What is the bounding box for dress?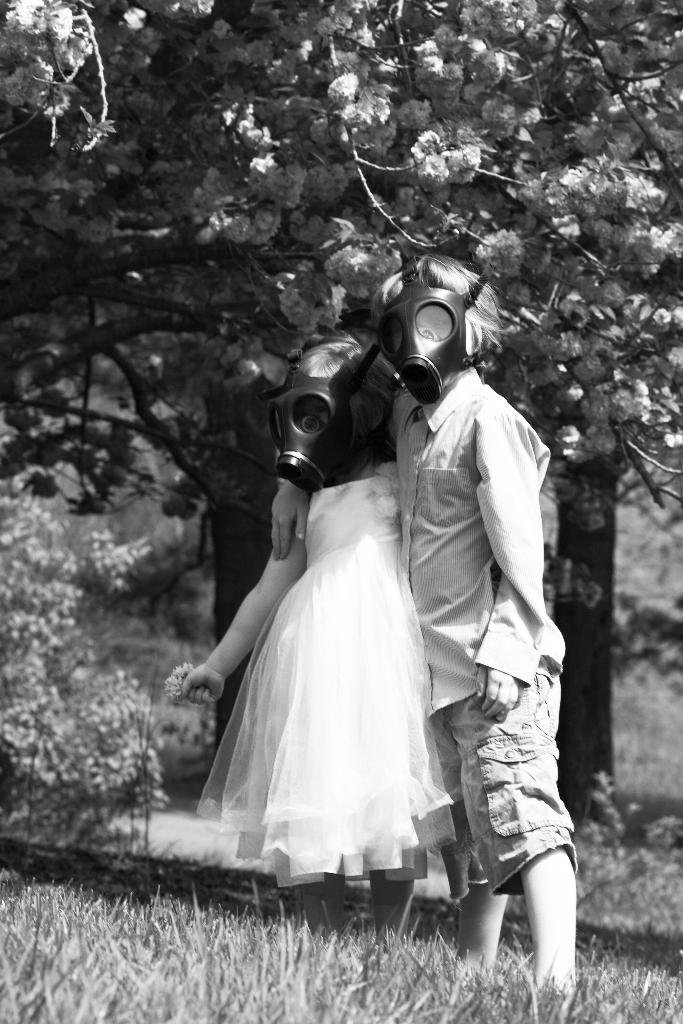
{"x1": 199, "y1": 456, "x2": 470, "y2": 881}.
